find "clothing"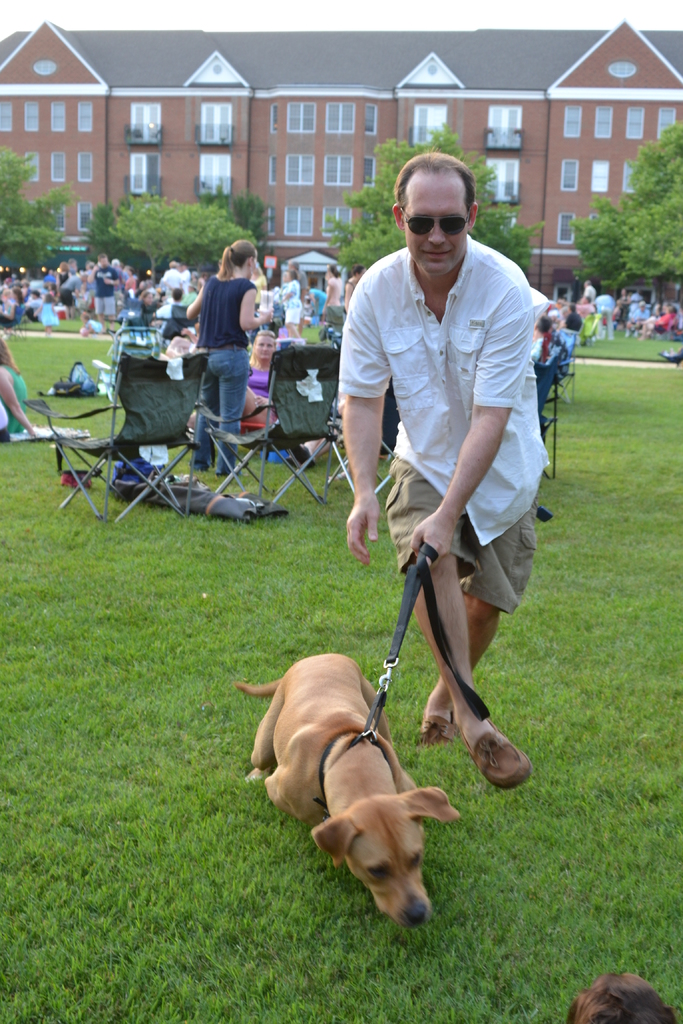
crop(0, 364, 33, 444)
